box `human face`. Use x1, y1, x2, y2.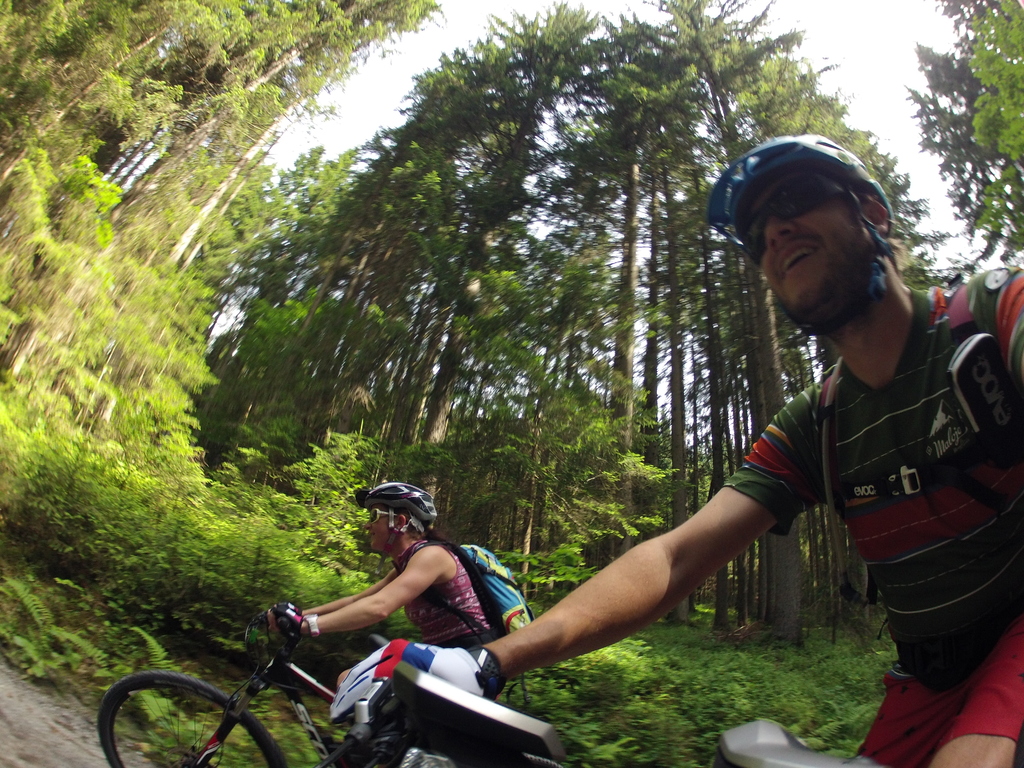
761, 188, 865, 324.
